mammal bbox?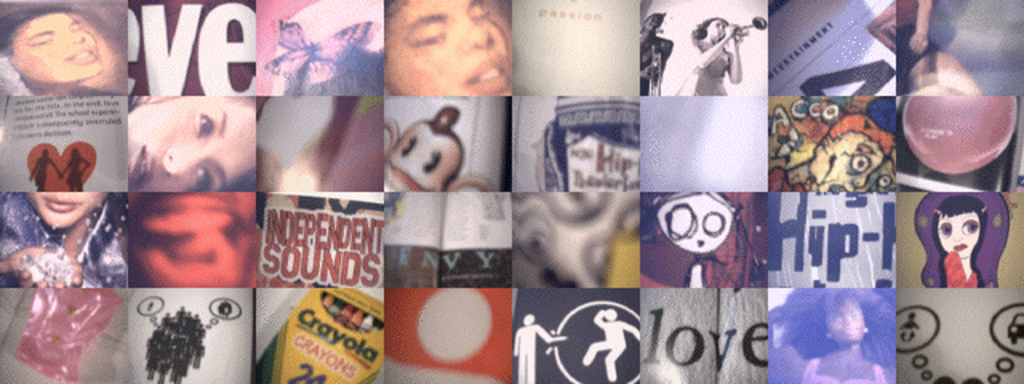
(x1=581, y1=307, x2=642, y2=382)
